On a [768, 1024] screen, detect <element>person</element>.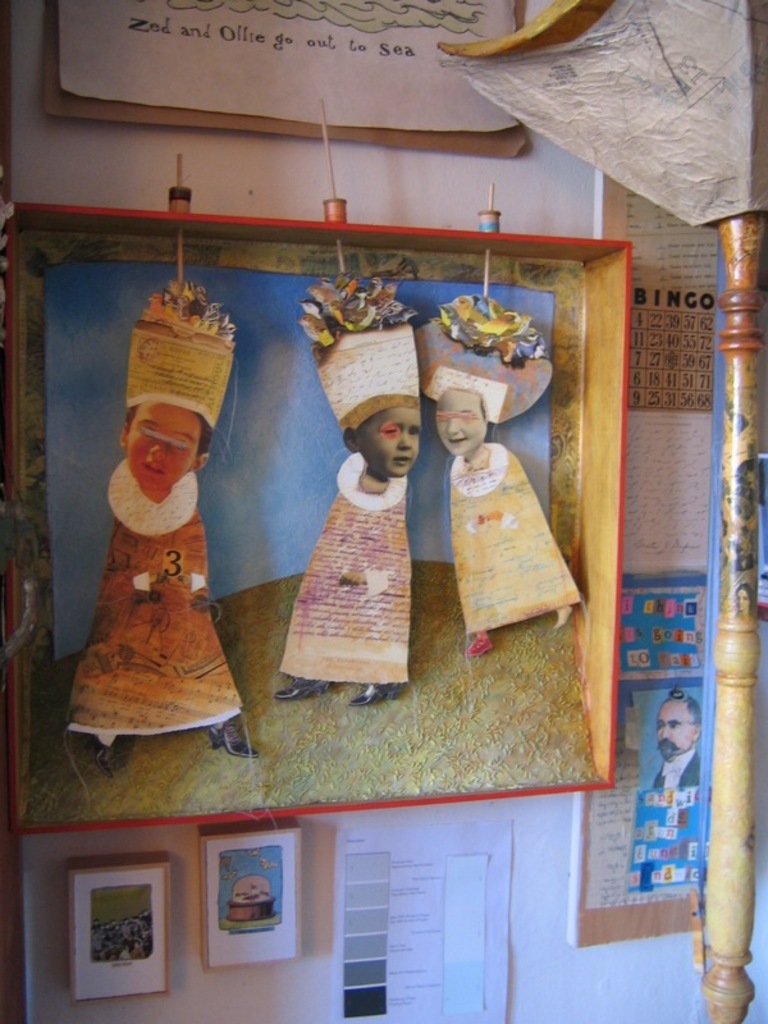
(61,321,248,768).
